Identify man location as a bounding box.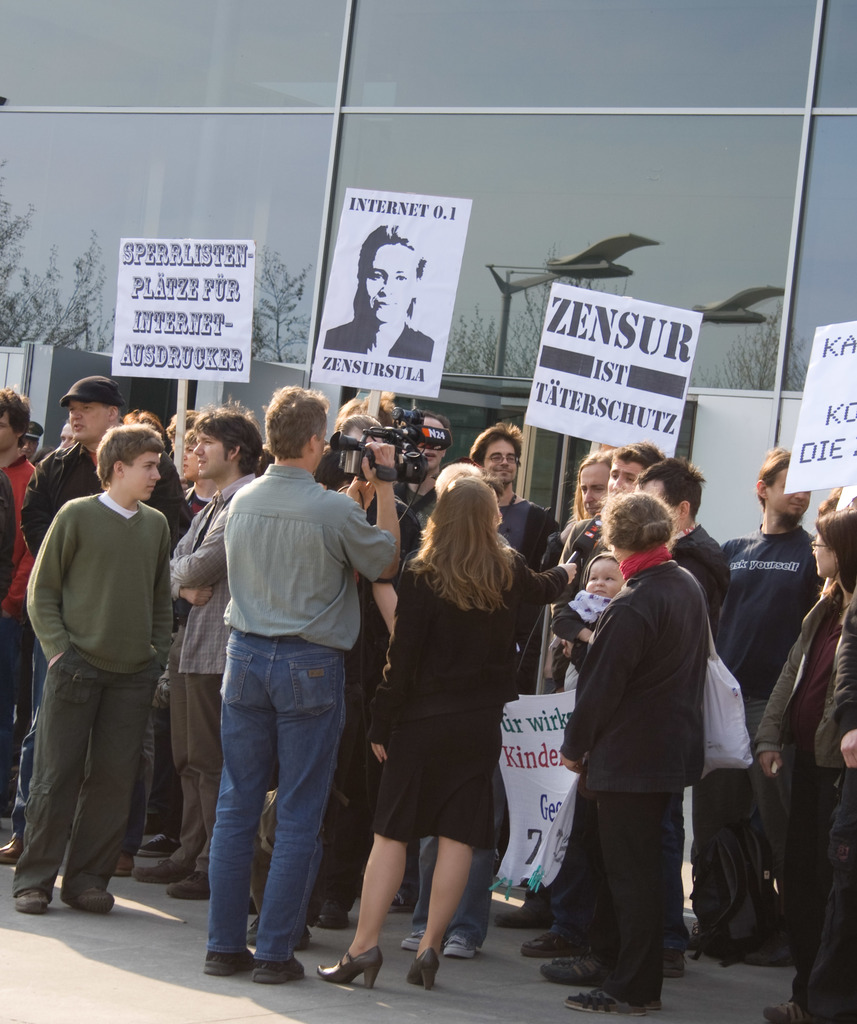
<box>468,420,557,566</box>.
